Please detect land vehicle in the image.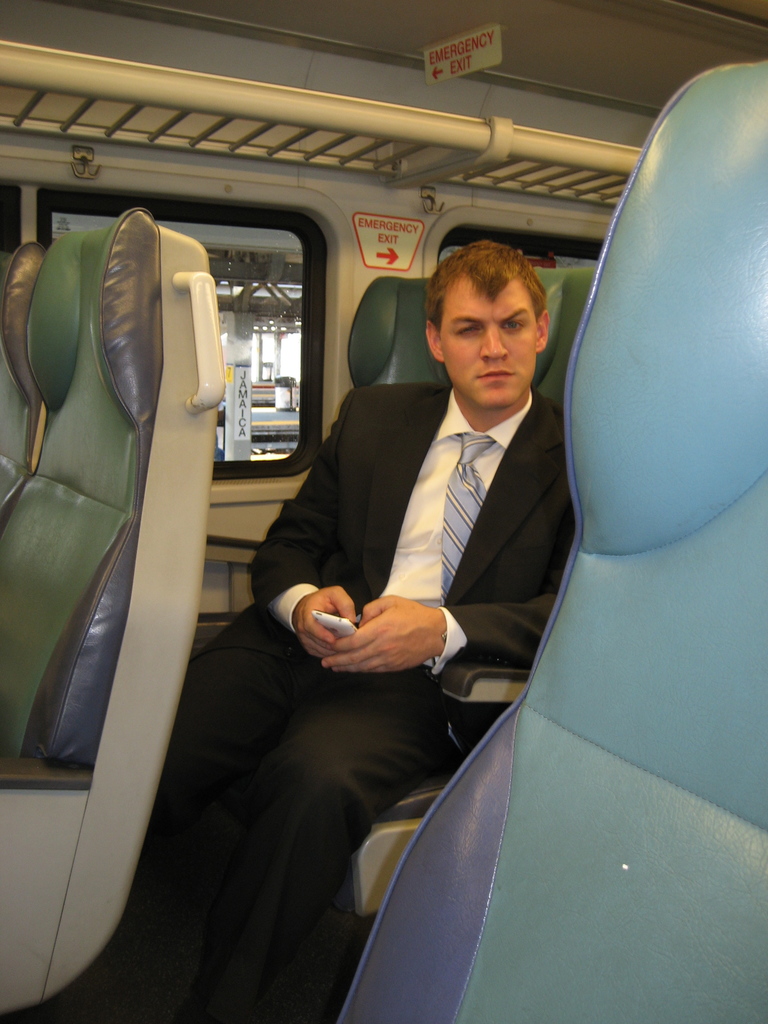
bbox=[0, 0, 767, 1023].
